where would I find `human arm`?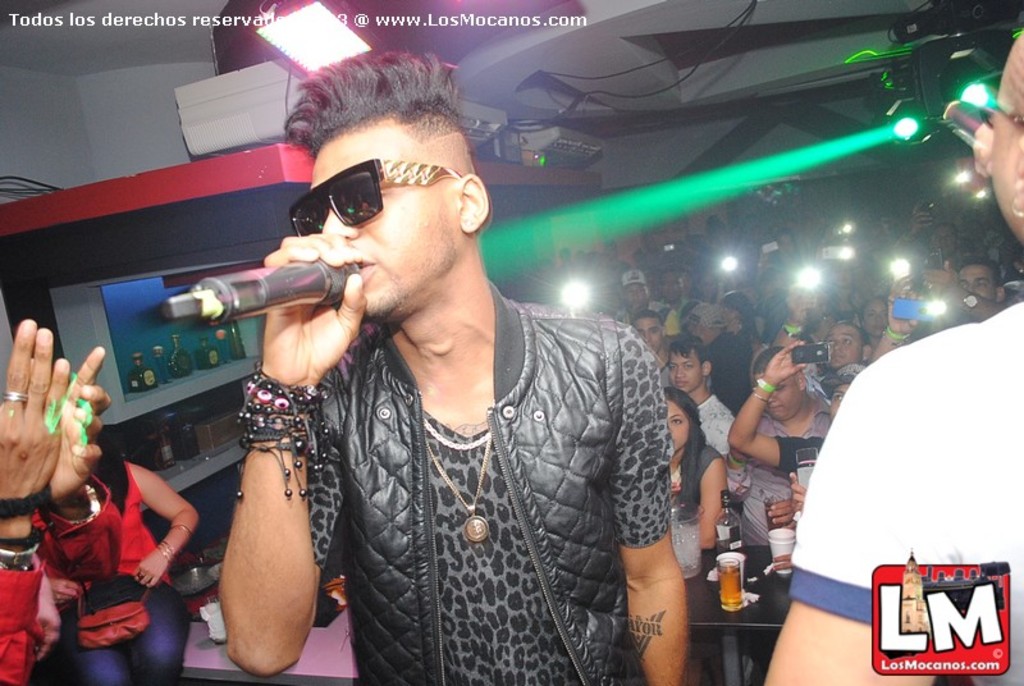
At locate(851, 276, 943, 365).
